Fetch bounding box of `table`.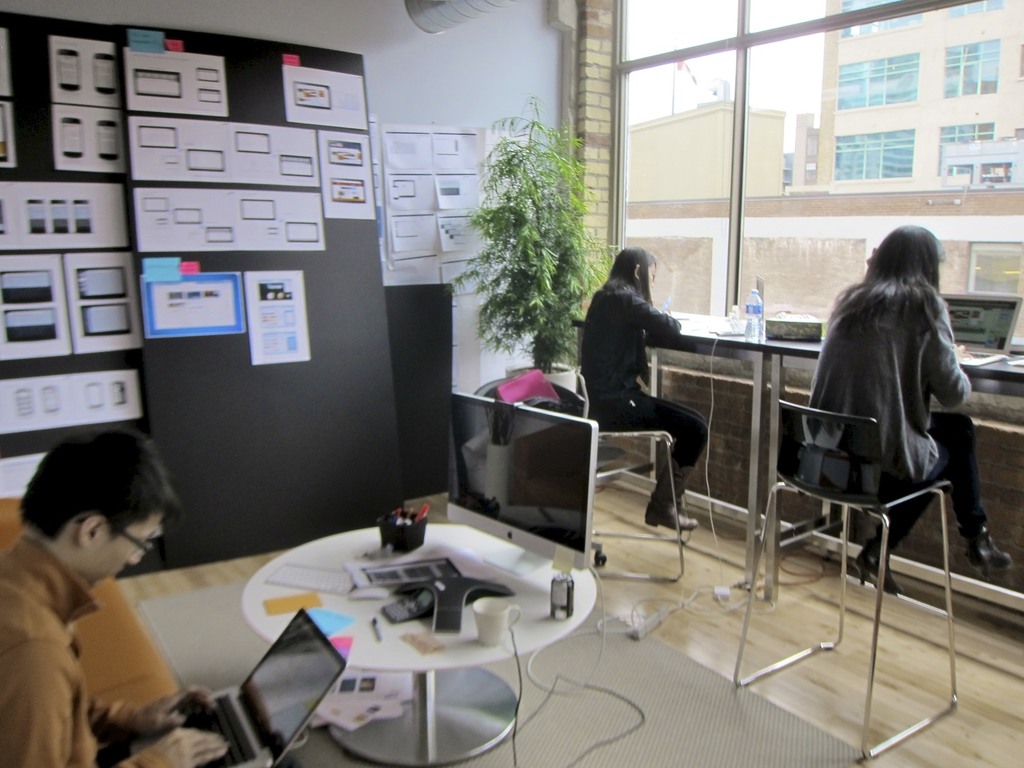
Bbox: (x1=223, y1=526, x2=563, y2=756).
